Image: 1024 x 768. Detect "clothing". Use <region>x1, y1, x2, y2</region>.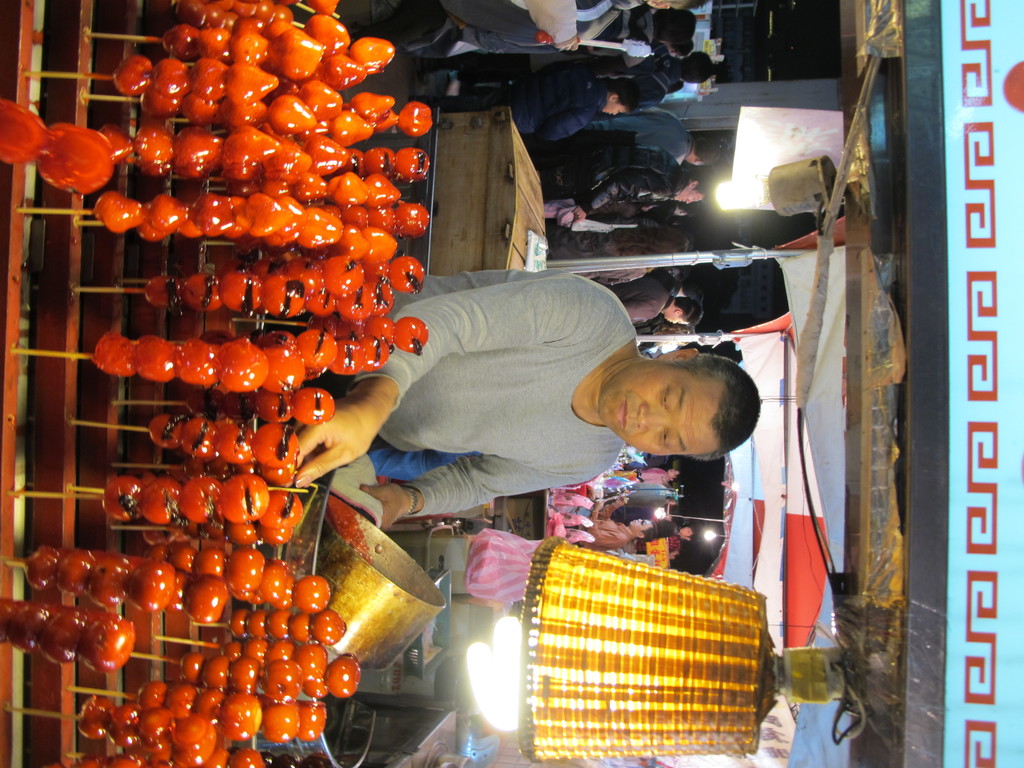
<region>580, 104, 691, 166</region>.
